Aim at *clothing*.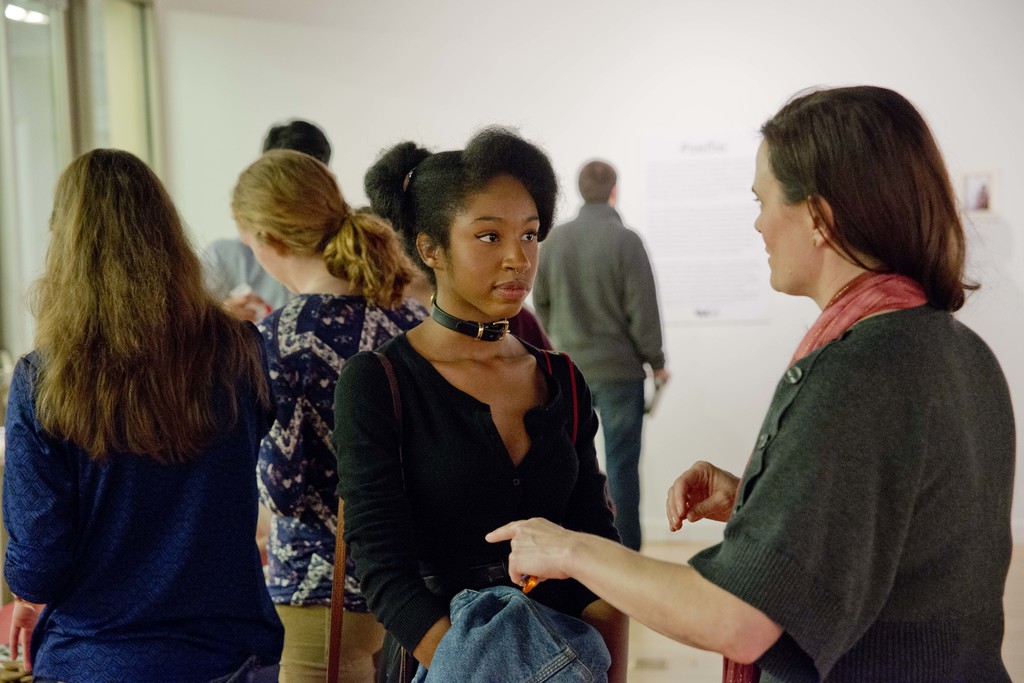
Aimed at [252,284,436,682].
